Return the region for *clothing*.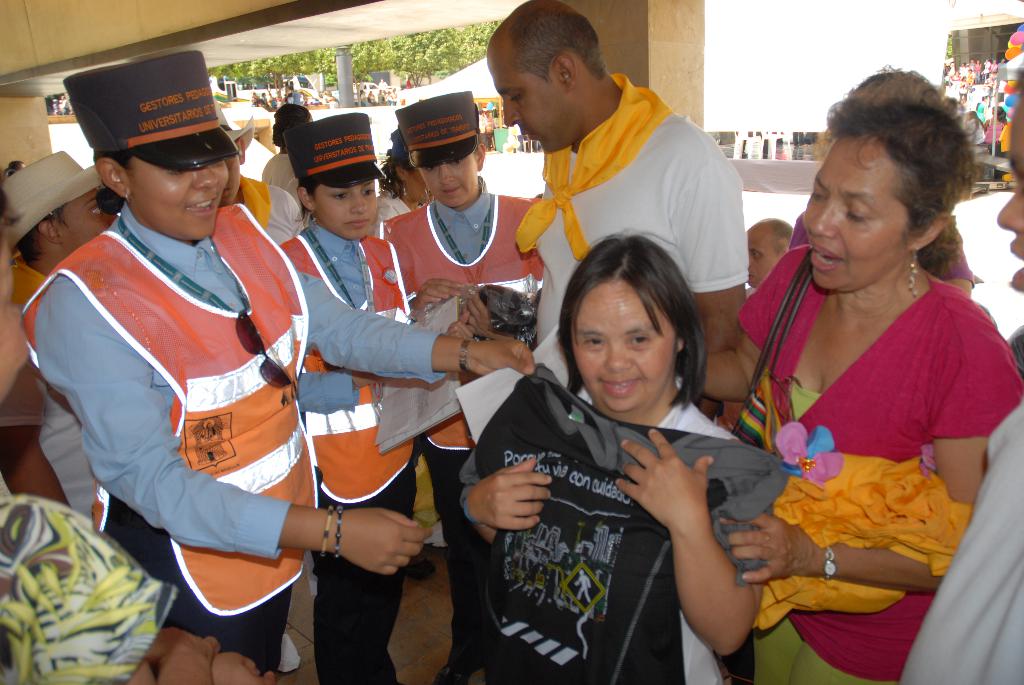
pyautogui.locateOnScreen(225, 169, 314, 252).
